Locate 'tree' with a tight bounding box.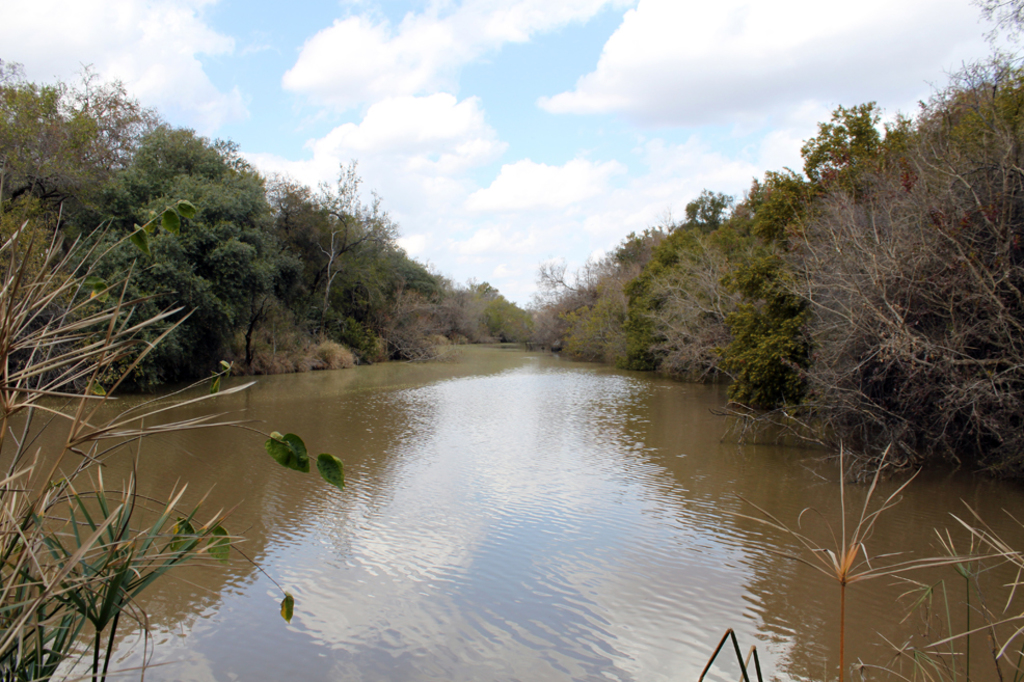
[x1=312, y1=156, x2=401, y2=328].
